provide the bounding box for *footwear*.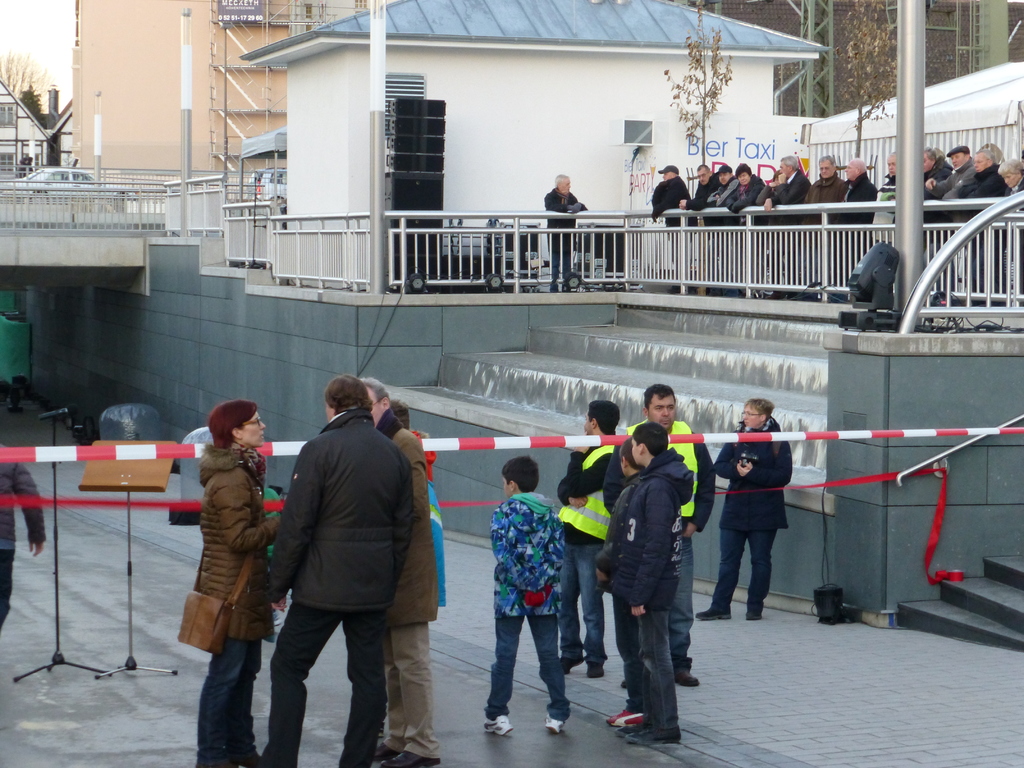
[left=746, top=610, right=765, bottom=621].
